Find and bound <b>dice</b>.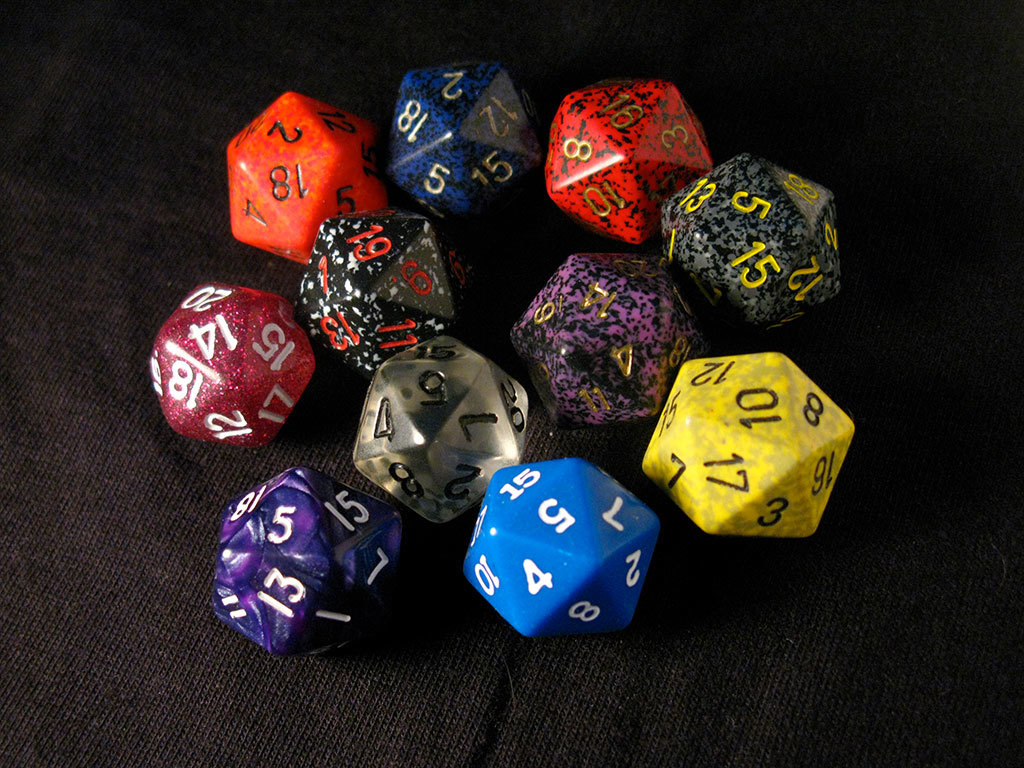
Bound: select_region(296, 199, 478, 381).
